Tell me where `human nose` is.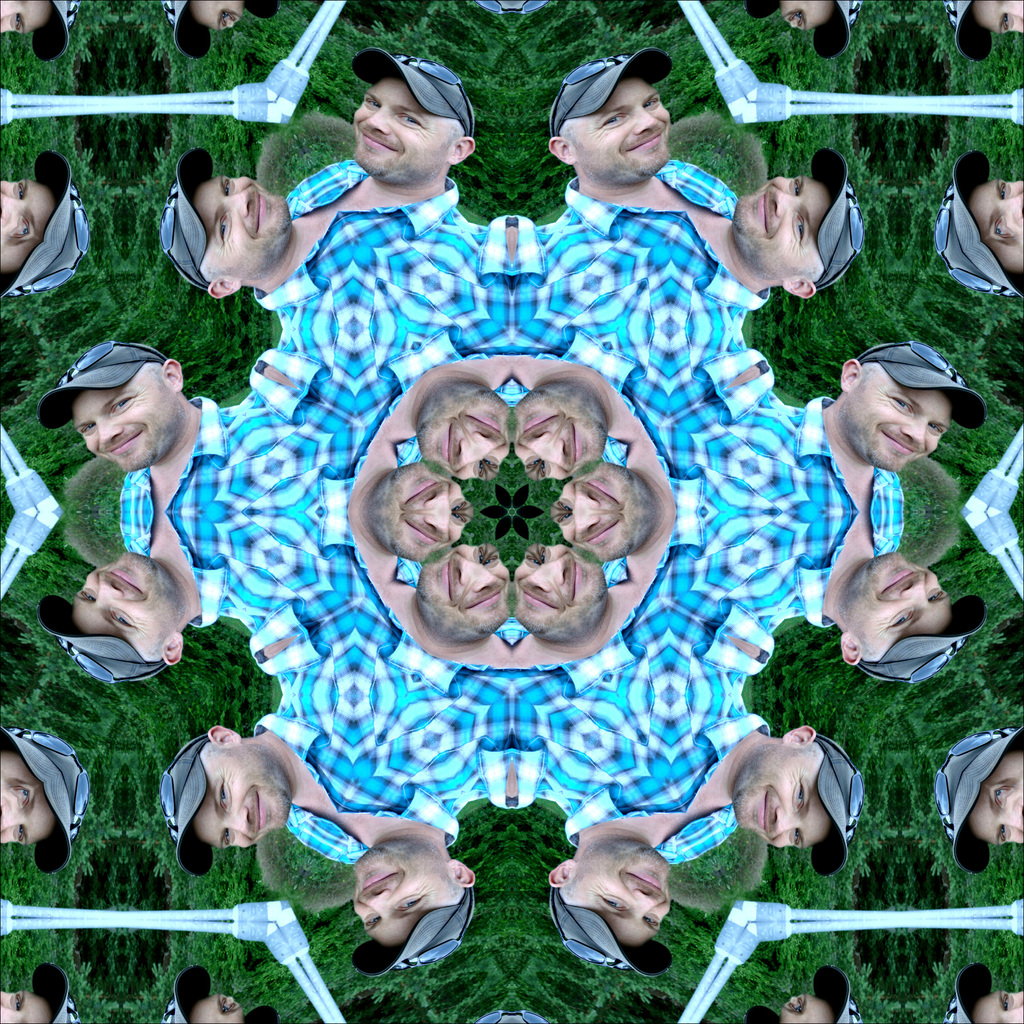
`human nose` is at region(368, 106, 389, 140).
